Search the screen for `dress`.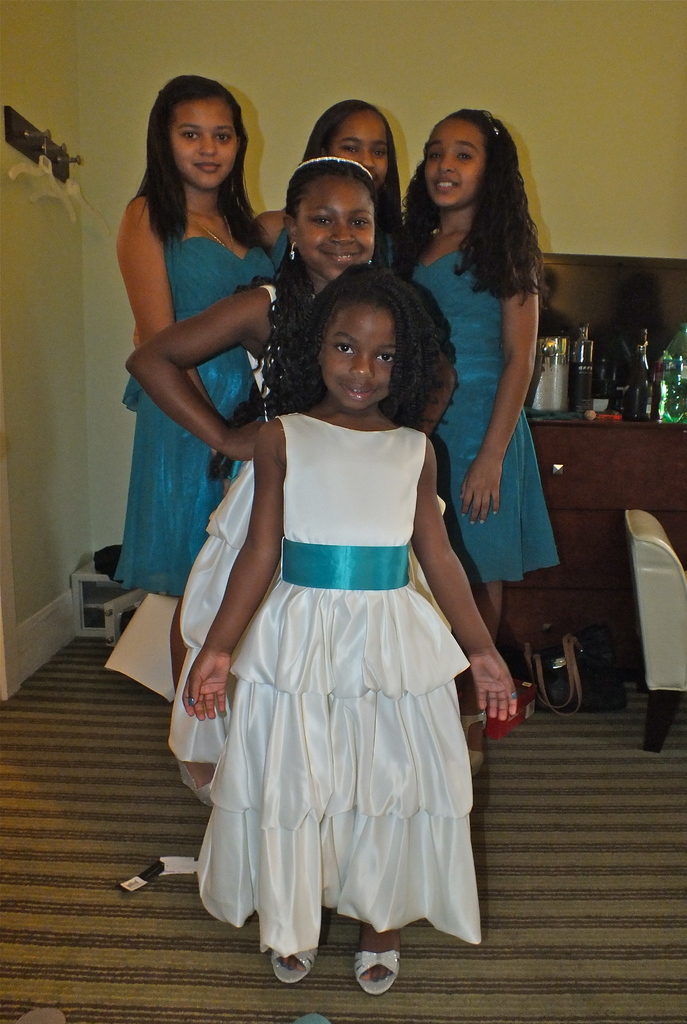
Found at bbox=[170, 280, 448, 764].
